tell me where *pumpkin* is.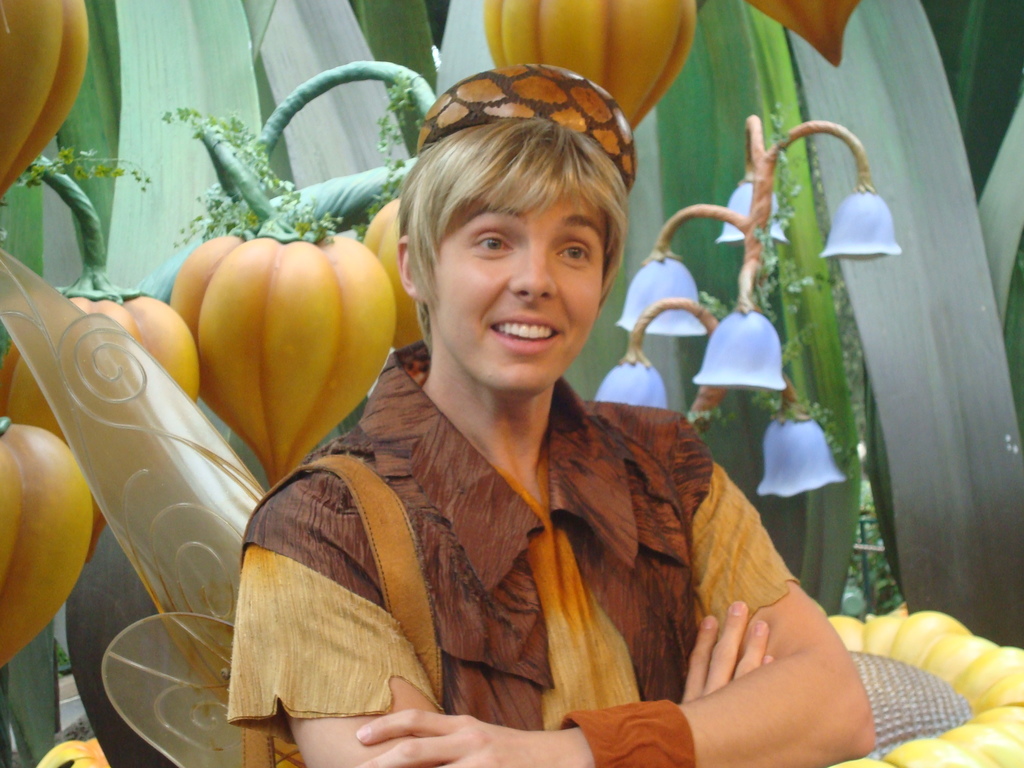
*pumpkin* is at Rect(480, 0, 698, 134).
